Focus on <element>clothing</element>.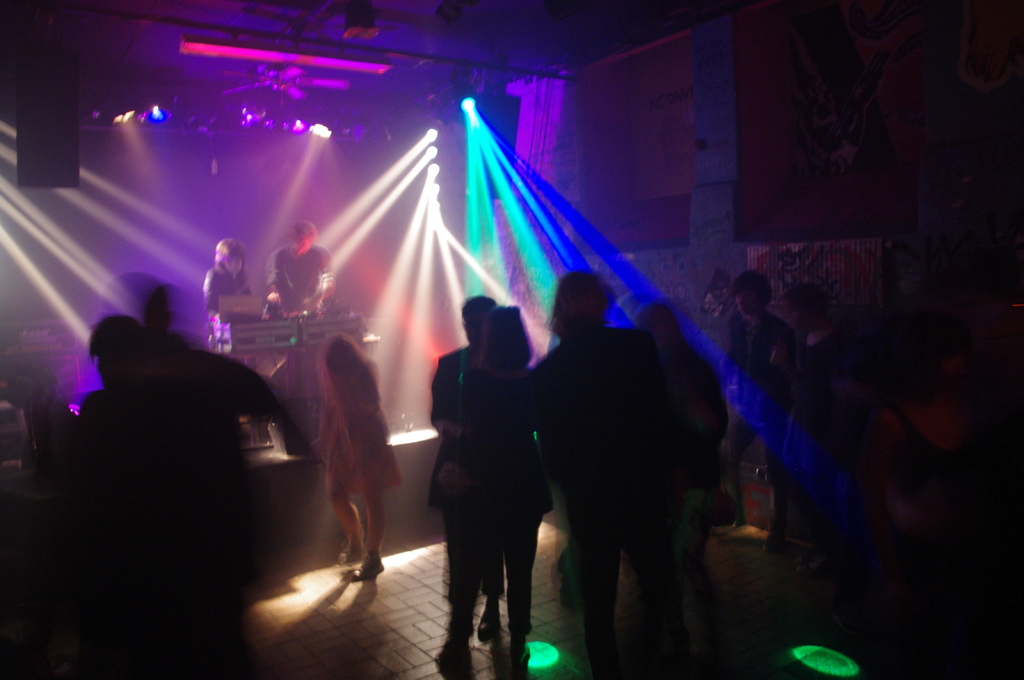
Focused at [262, 239, 351, 344].
